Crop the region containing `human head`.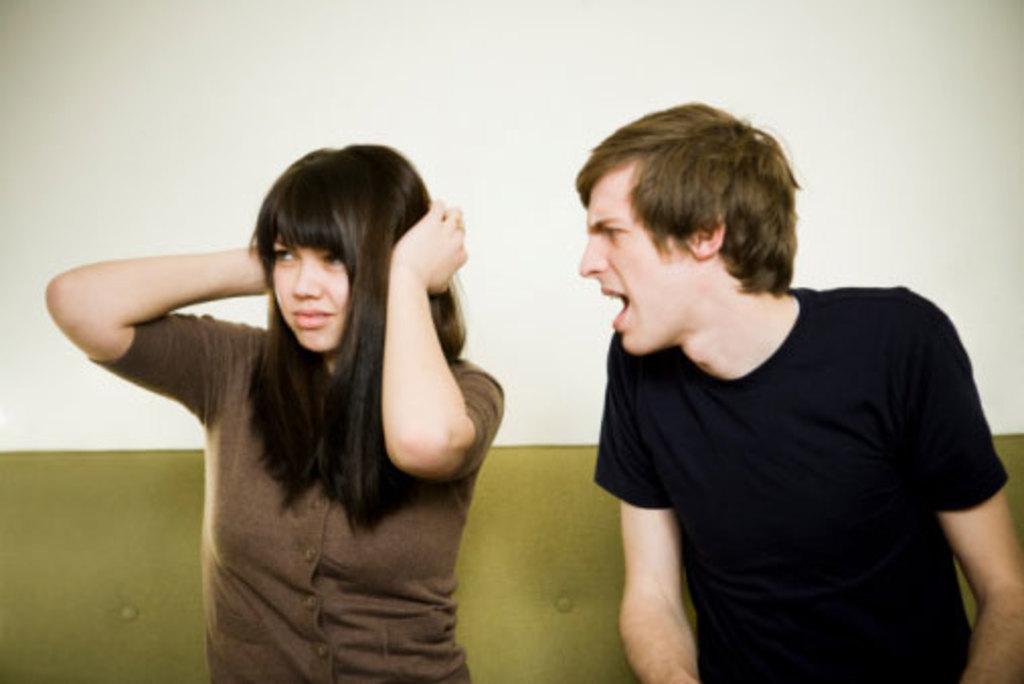
Crop region: 255:138:425:354.
